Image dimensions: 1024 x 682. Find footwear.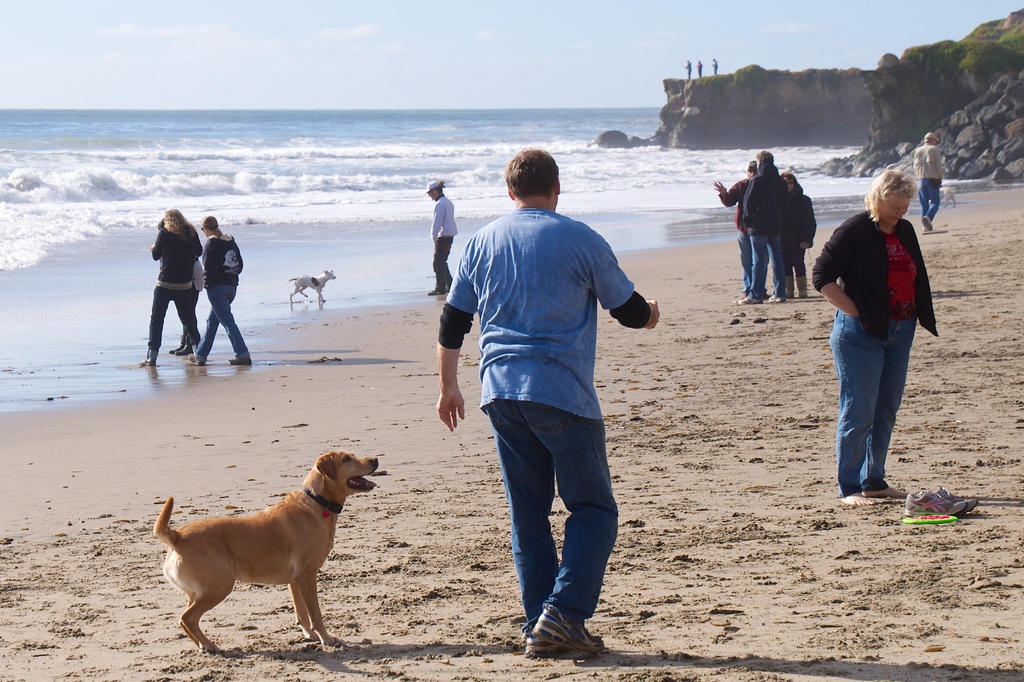
detection(737, 295, 765, 303).
